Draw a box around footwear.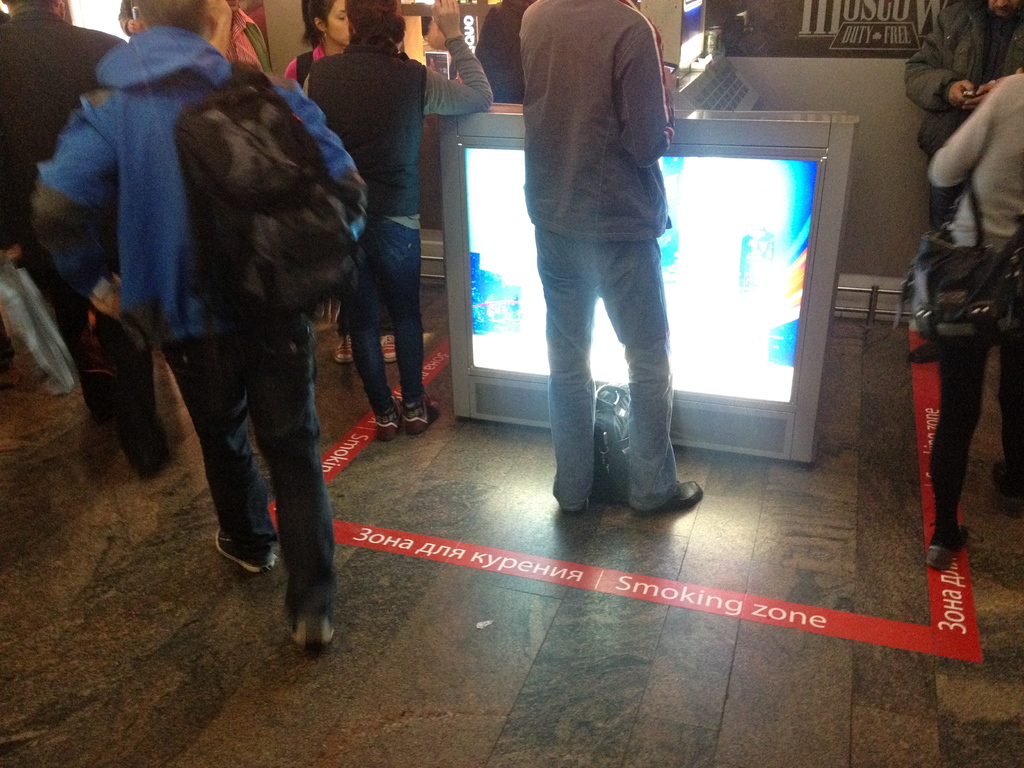
bbox(399, 399, 443, 438).
